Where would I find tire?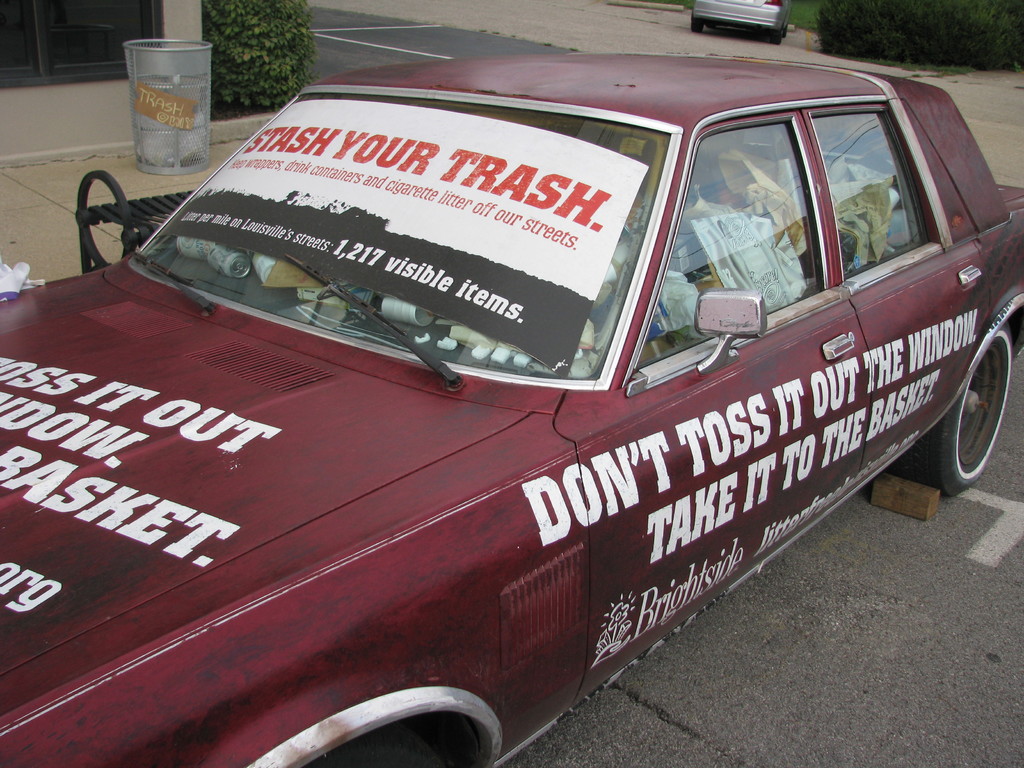
At <box>768,27,783,43</box>.
